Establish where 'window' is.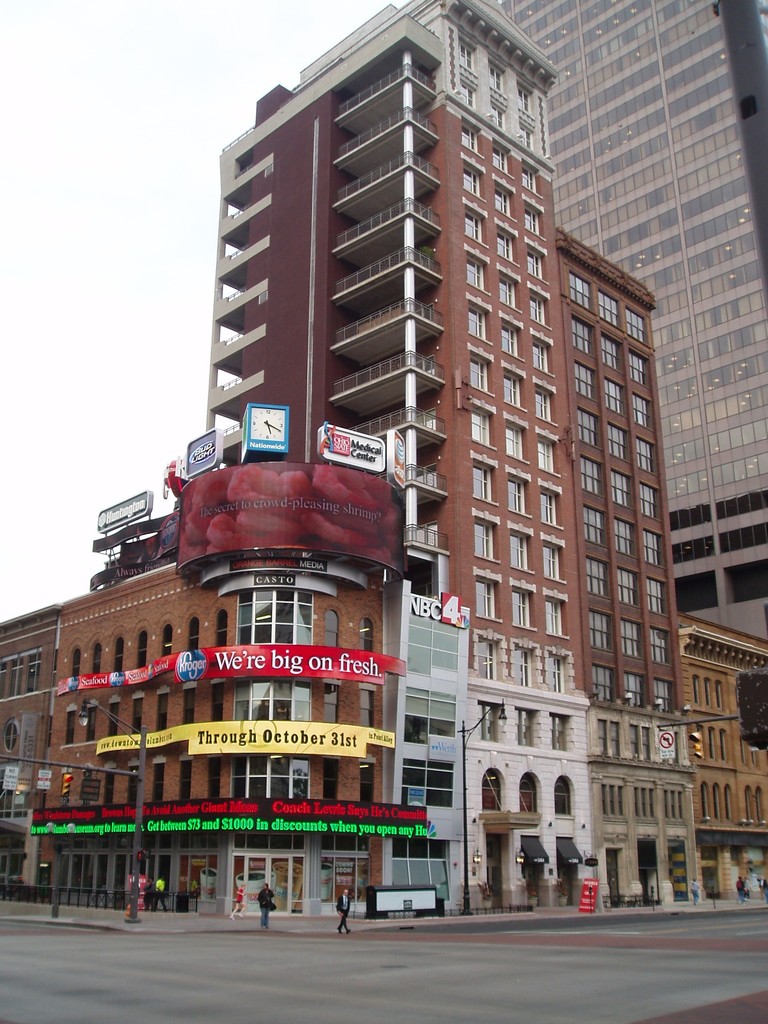
Established at bbox=[749, 748, 756, 767].
